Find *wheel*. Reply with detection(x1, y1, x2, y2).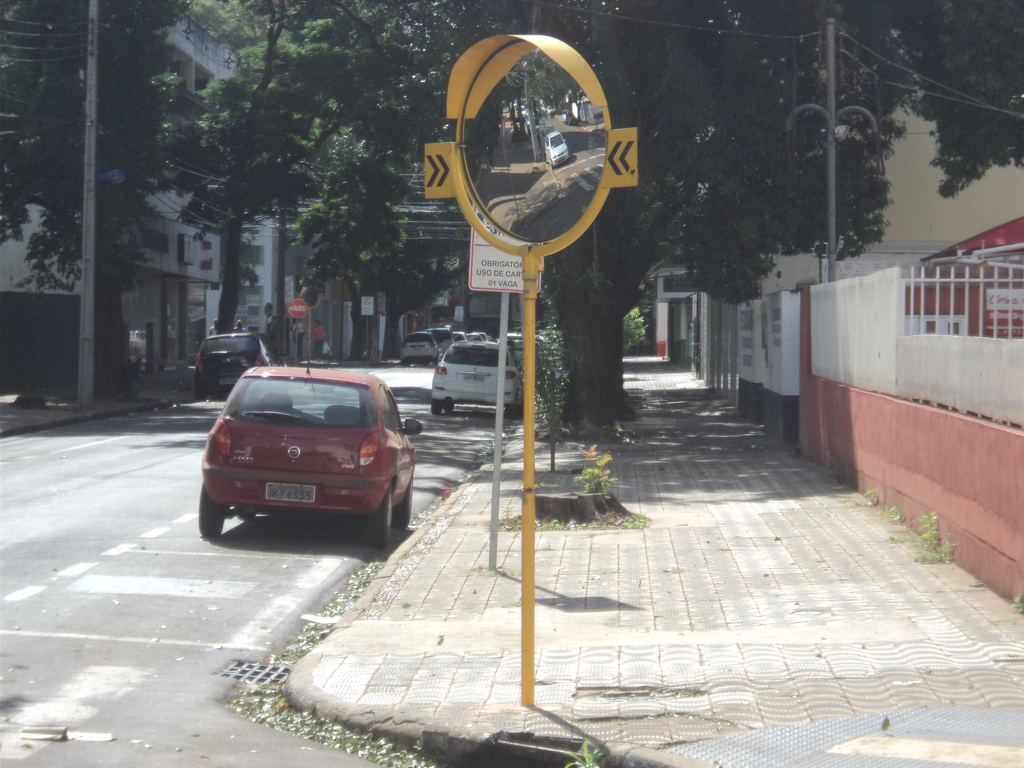
detection(360, 483, 392, 545).
